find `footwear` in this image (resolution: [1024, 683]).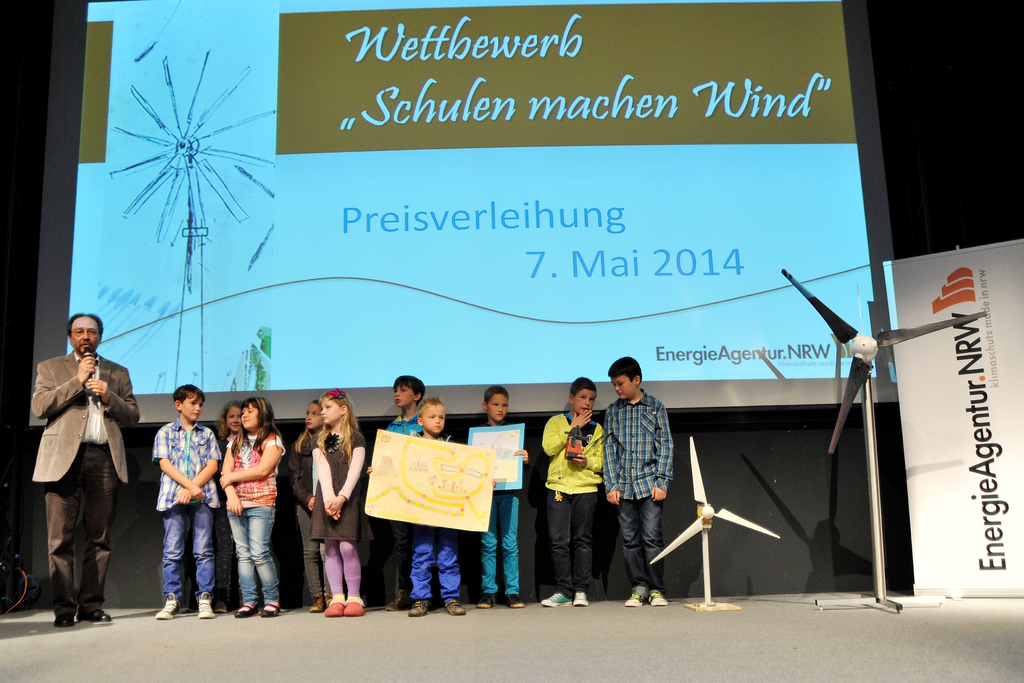
Rect(198, 592, 213, 617).
